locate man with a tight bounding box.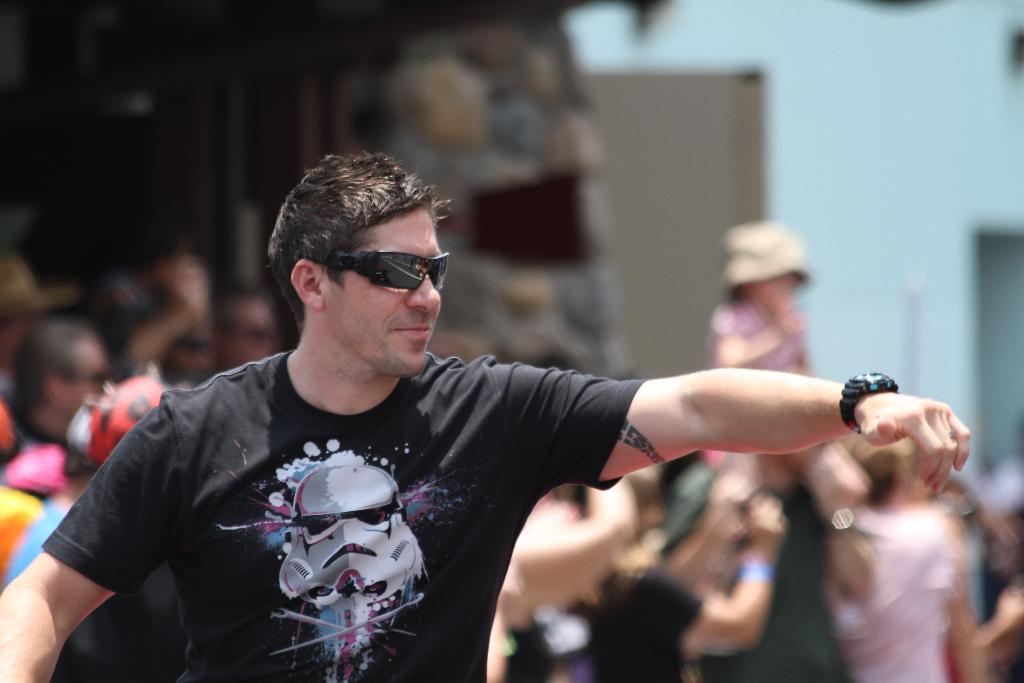
[x1=120, y1=288, x2=318, y2=401].
